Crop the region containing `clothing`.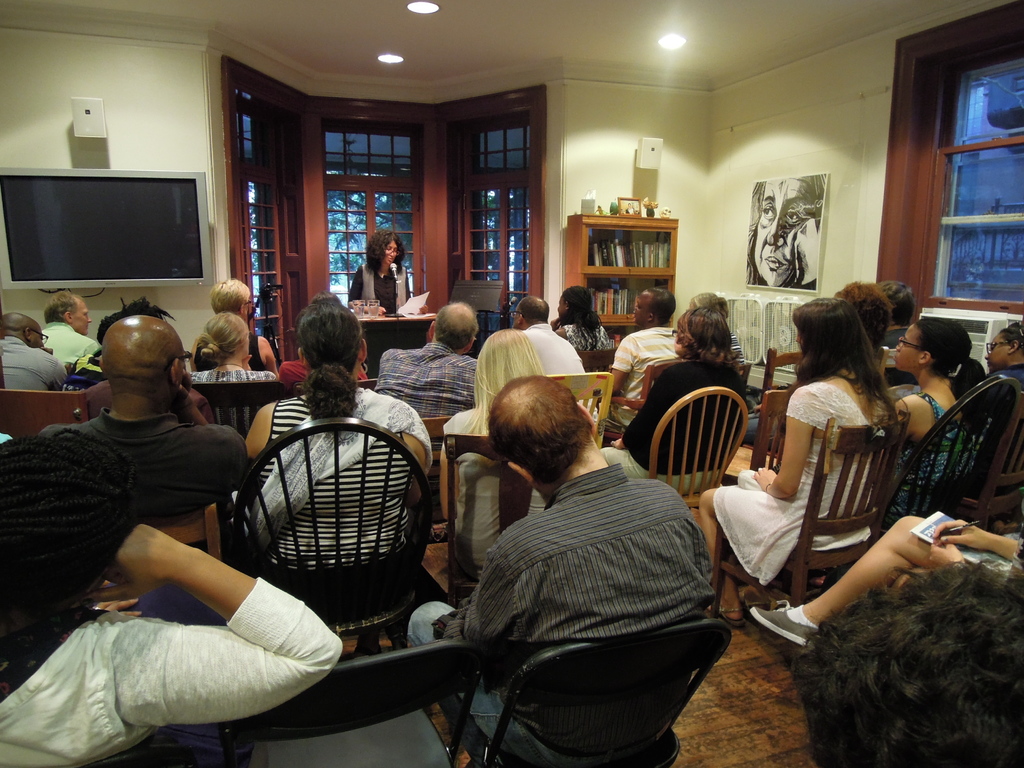
Crop region: 345 261 416 319.
